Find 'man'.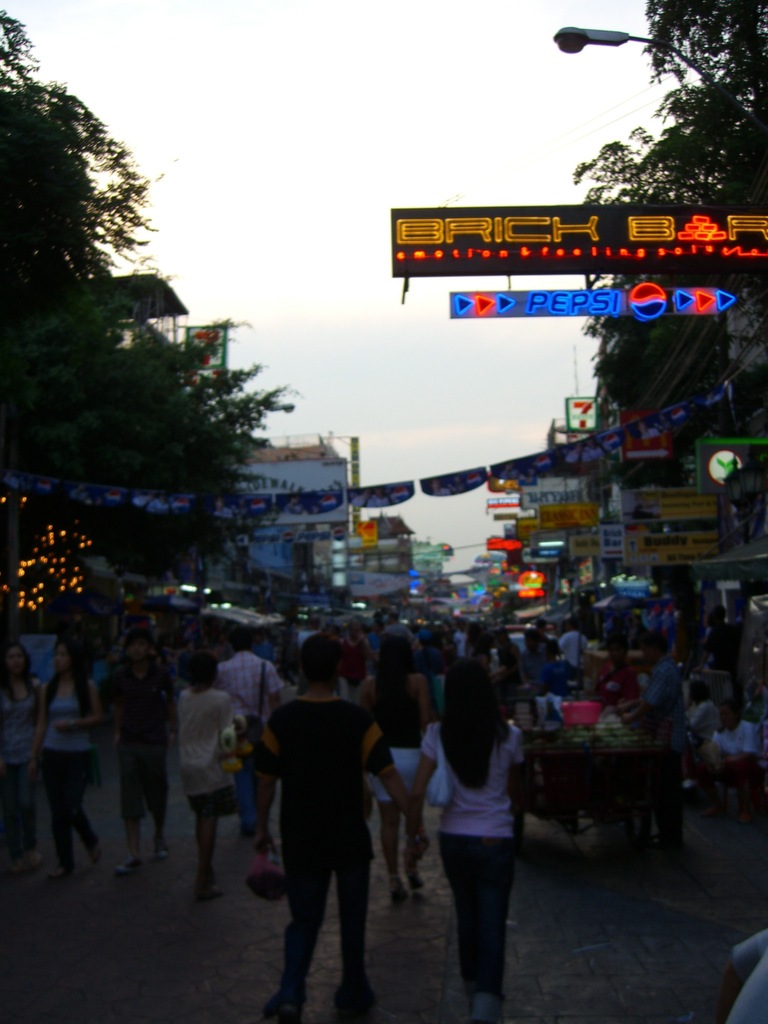
<bbox>702, 699, 758, 821</bbox>.
